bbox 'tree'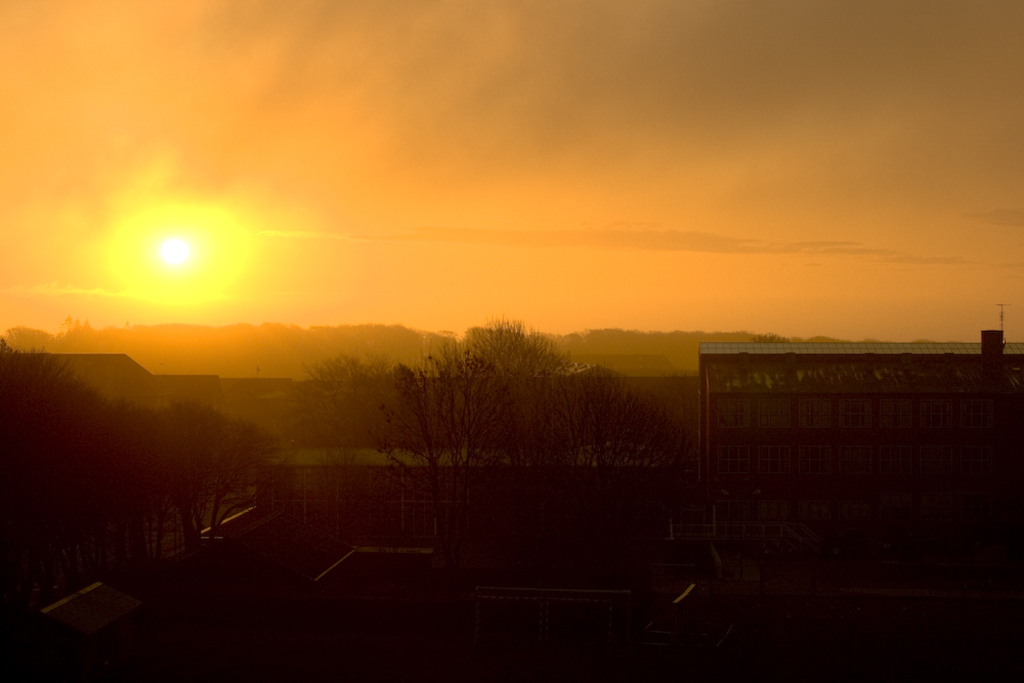
{"x1": 148, "y1": 400, "x2": 256, "y2": 560}
